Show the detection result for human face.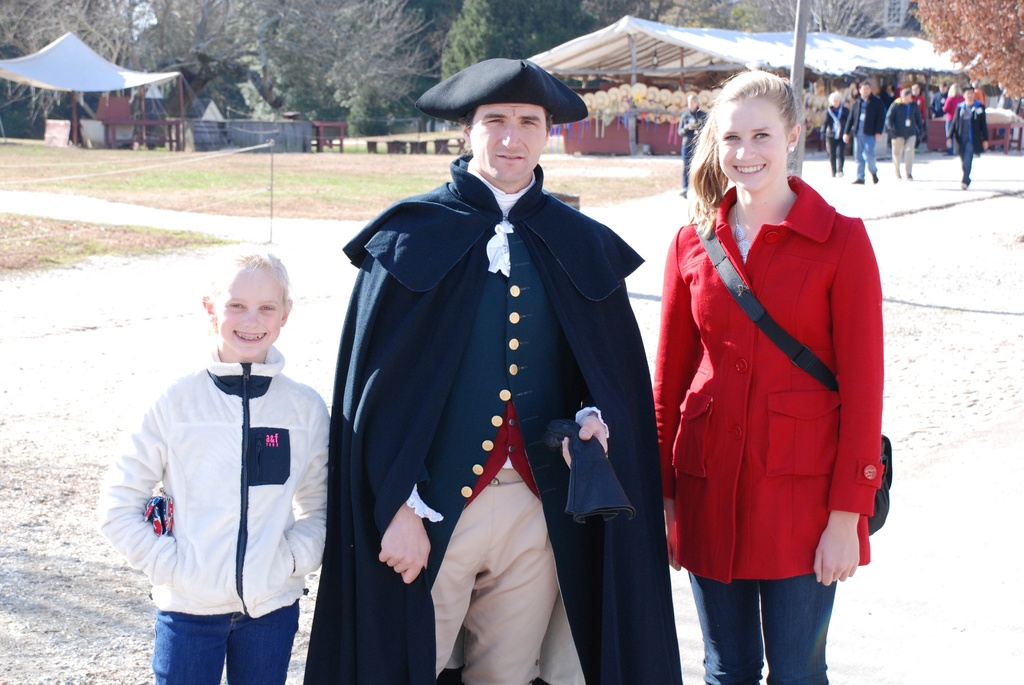
BBox(217, 276, 291, 361).
